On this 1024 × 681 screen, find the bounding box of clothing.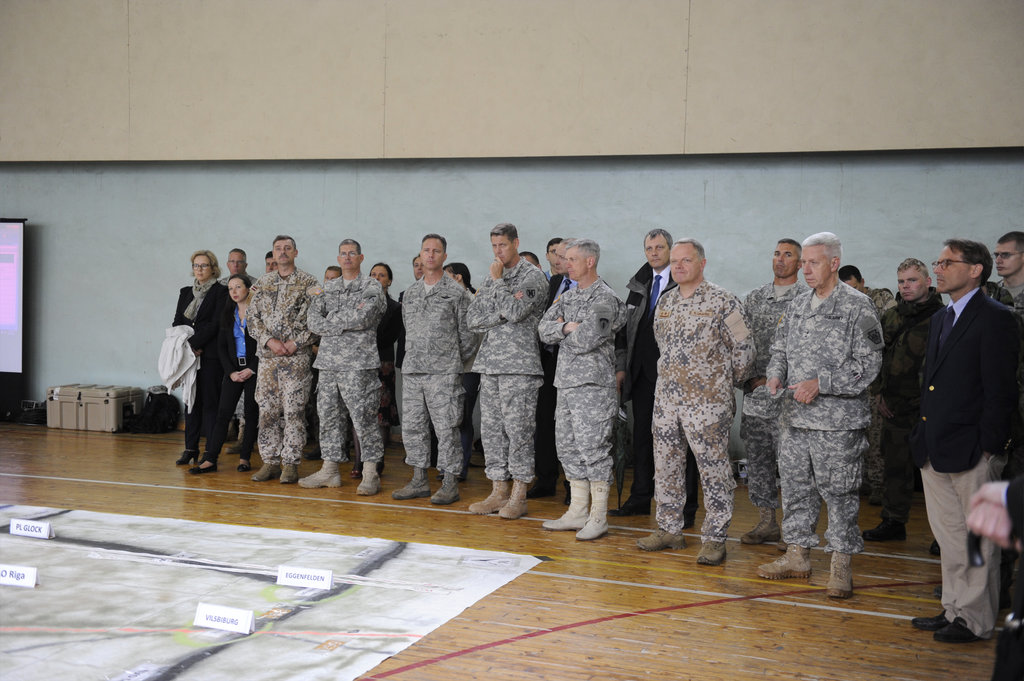
Bounding box: x1=764, y1=281, x2=884, y2=554.
